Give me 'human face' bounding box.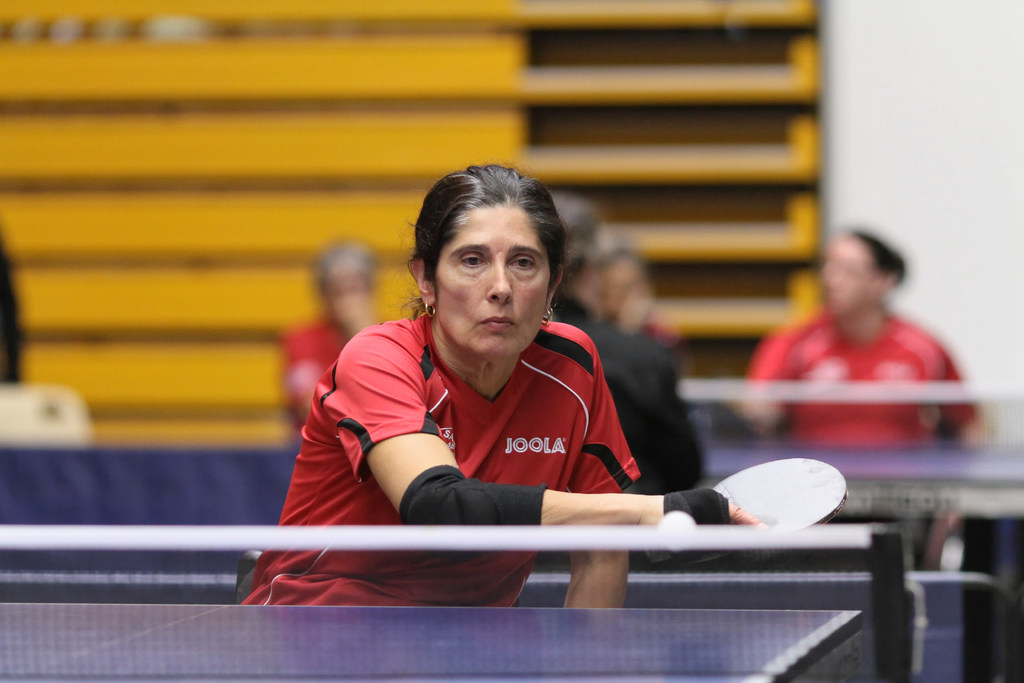
region(438, 220, 547, 363).
